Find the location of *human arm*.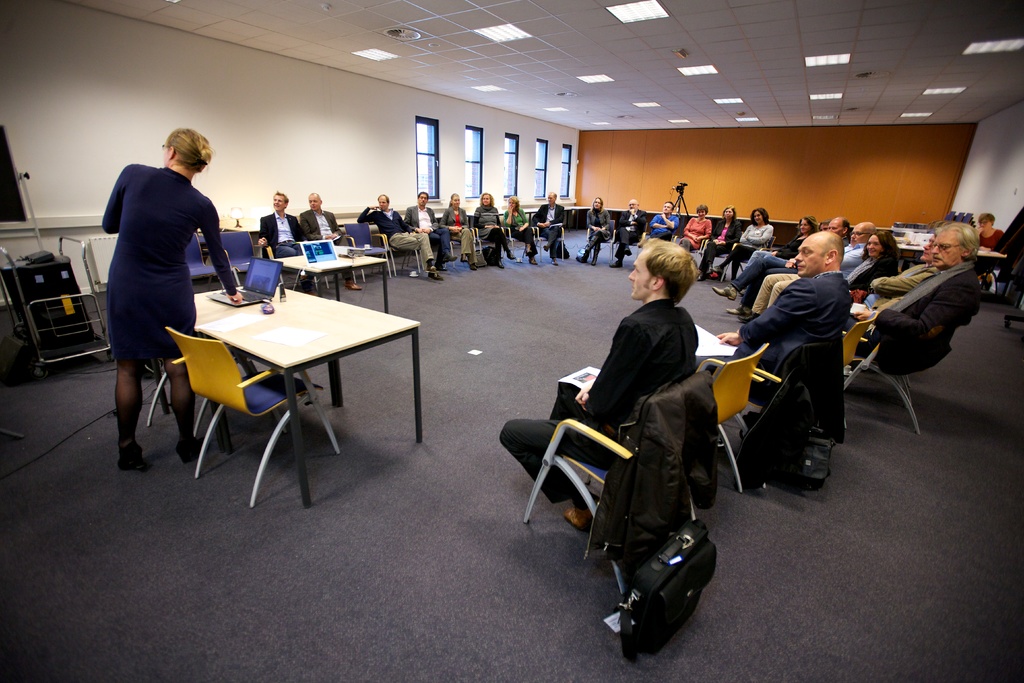
Location: 441:208:465:234.
